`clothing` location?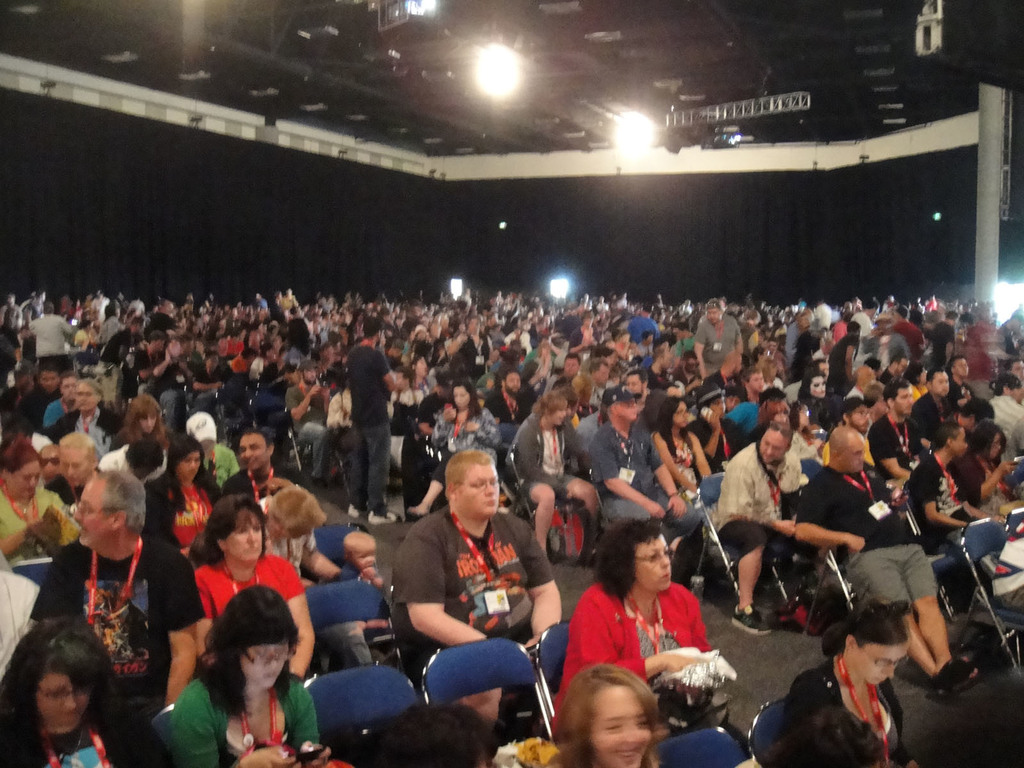
x1=556 y1=587 x2=700 y2=699
